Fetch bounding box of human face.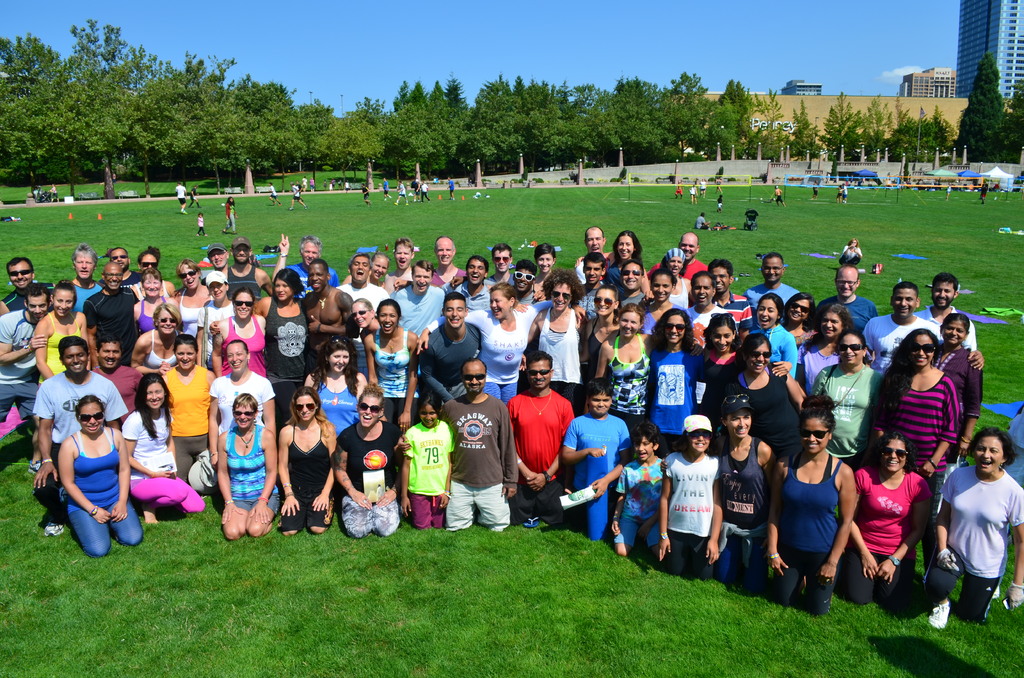
Bbox: 141 252 156 269.
